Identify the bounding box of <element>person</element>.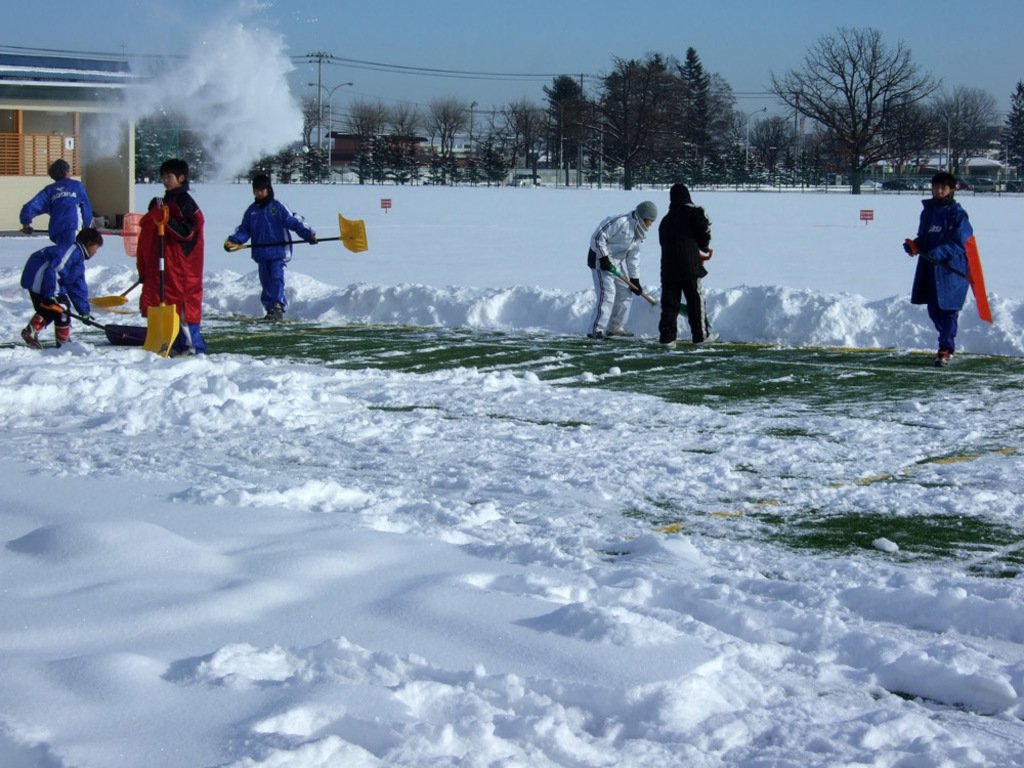
{"left": 651, "top": 176, "right": 712, "bottom": 355}.
